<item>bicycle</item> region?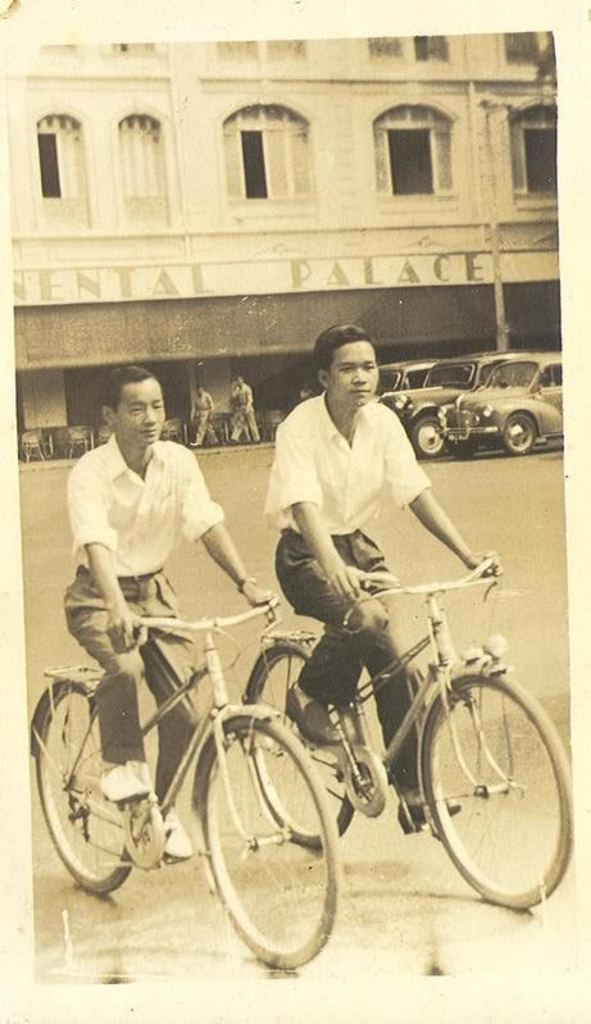
[238,555,576,914]
